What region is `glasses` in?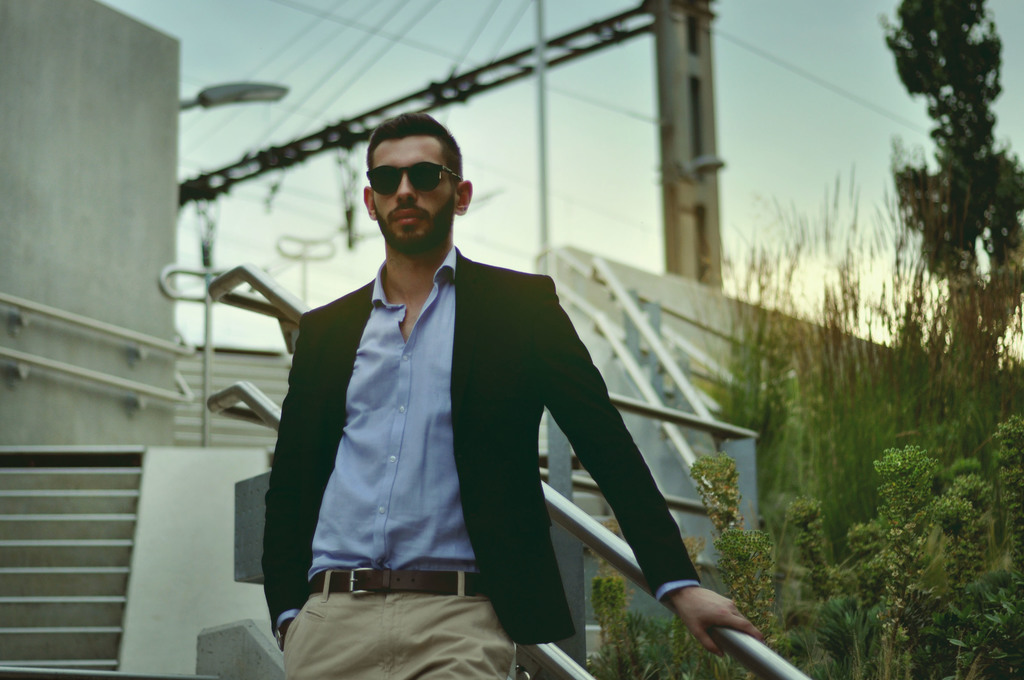
[360,157,467,203].
